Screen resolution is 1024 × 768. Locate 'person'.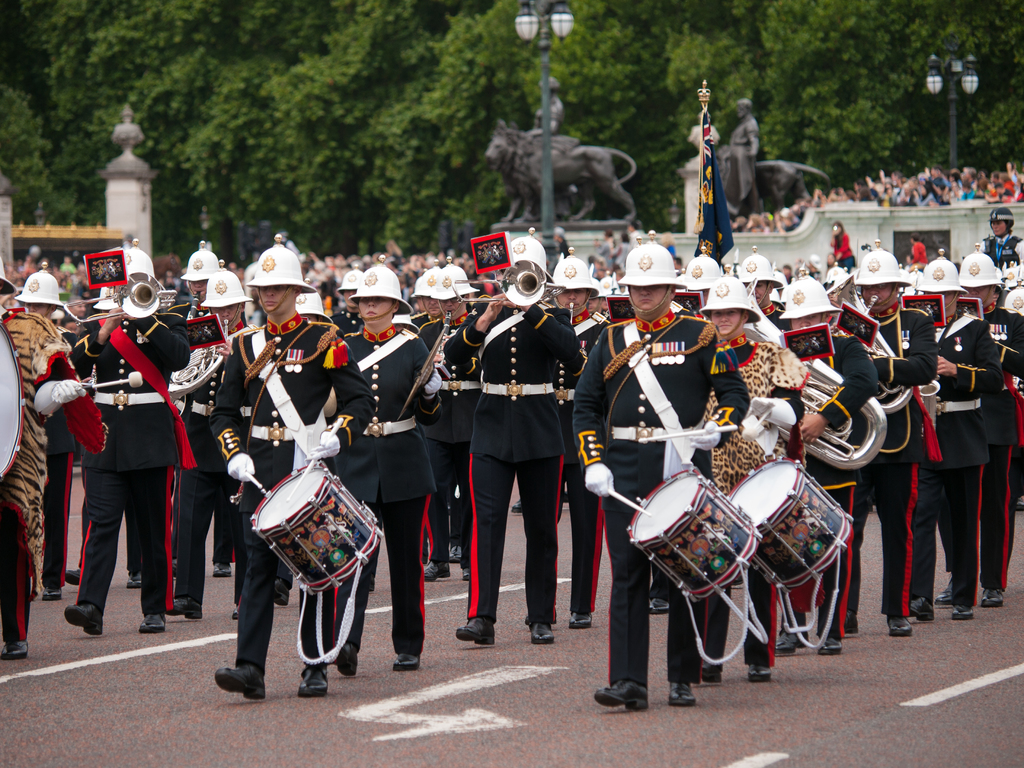
BBox(676, 244, 724, 321).
